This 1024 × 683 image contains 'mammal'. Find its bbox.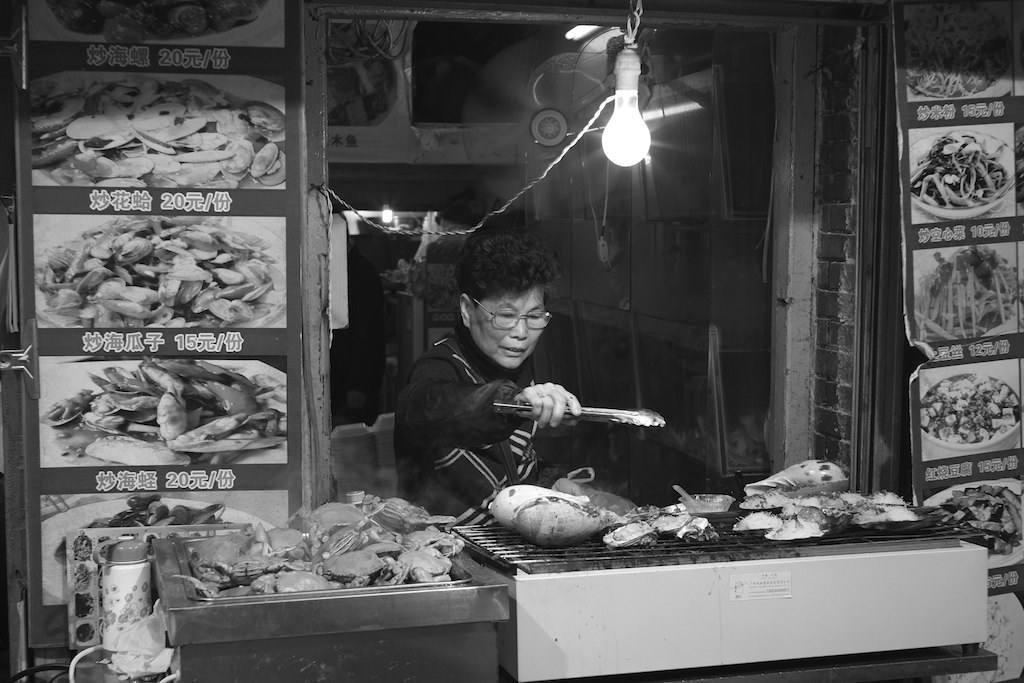
l=392, t=233, r=582, b=517.
